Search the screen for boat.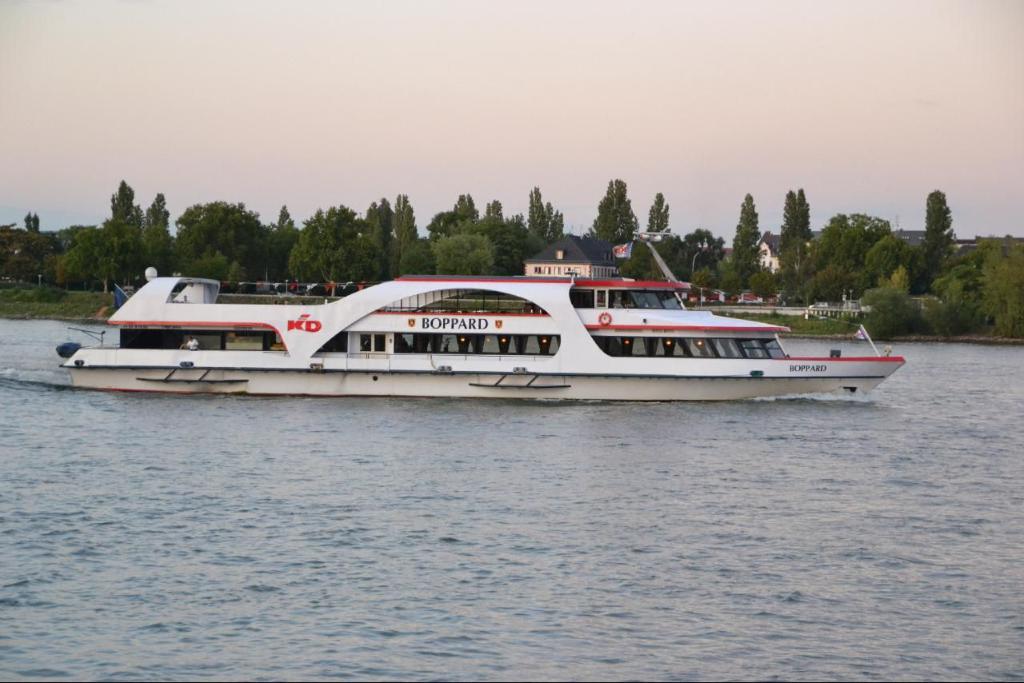
Found at BBox(35, 240, 936, 408).
